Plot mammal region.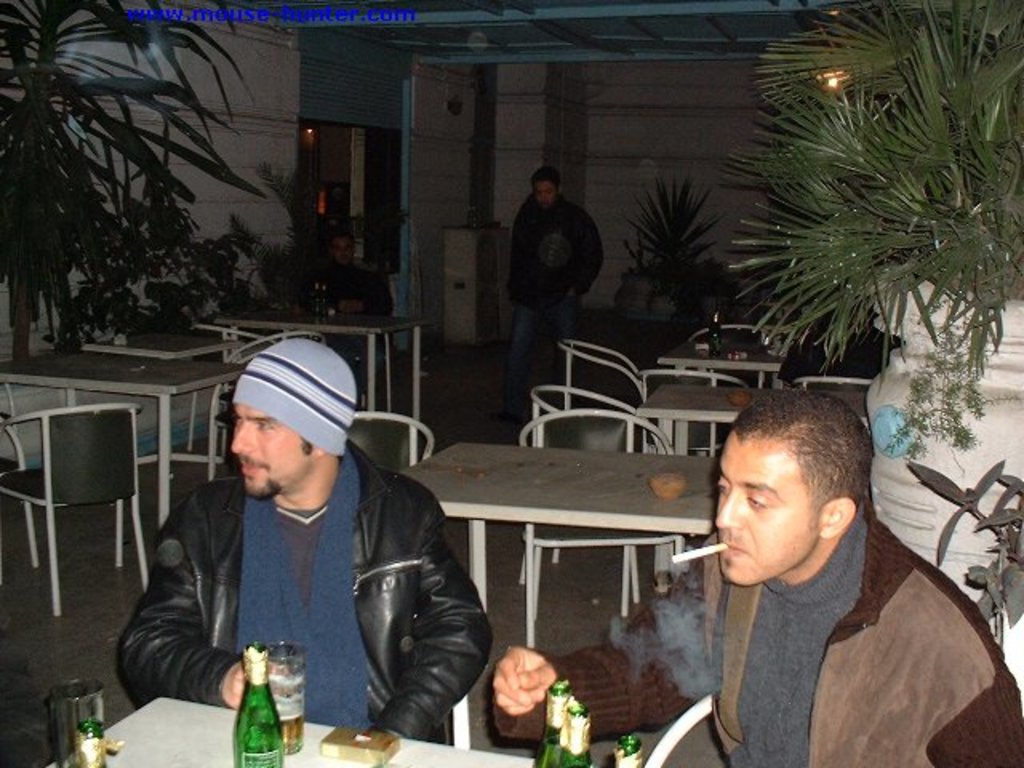
Plotted at 109:331:499:750.
